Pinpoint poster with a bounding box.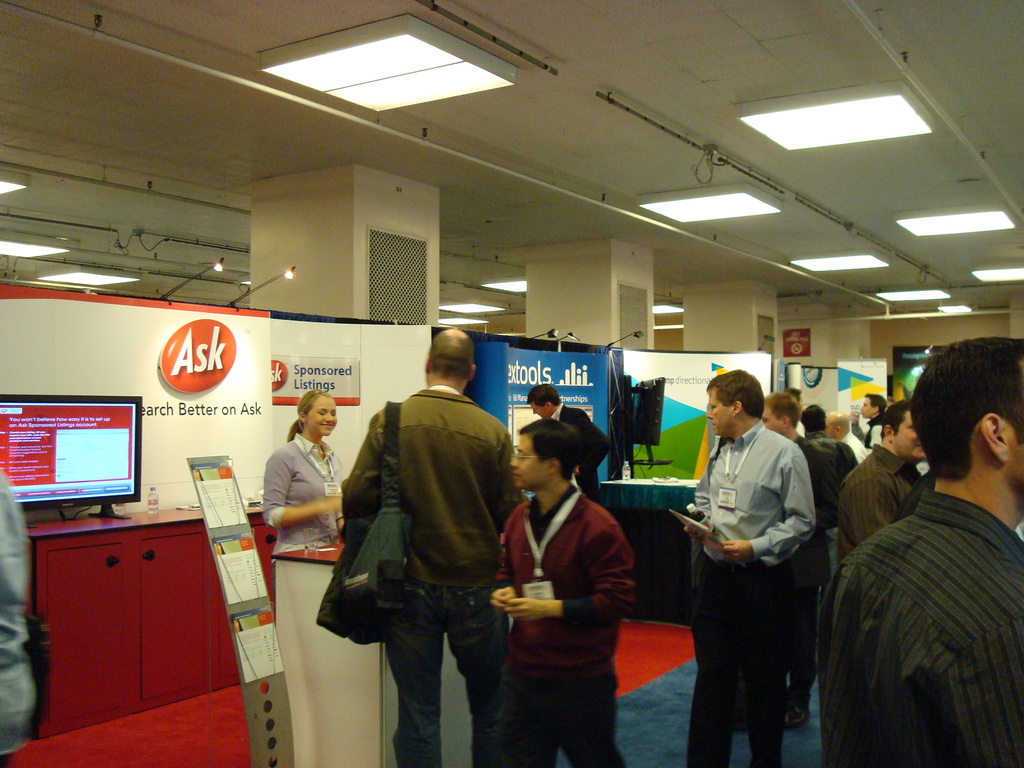
(834, 358, 890, 456).
